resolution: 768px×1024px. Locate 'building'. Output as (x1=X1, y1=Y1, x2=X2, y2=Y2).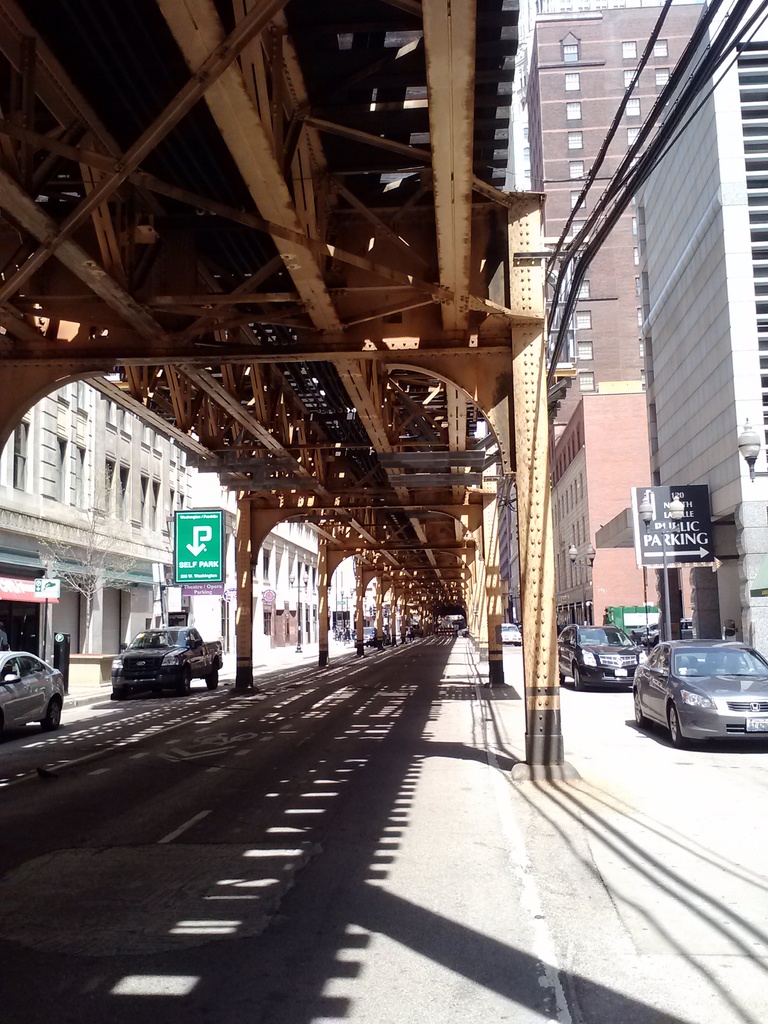
(x1=506, y1=0, x2=708, y2=641).
